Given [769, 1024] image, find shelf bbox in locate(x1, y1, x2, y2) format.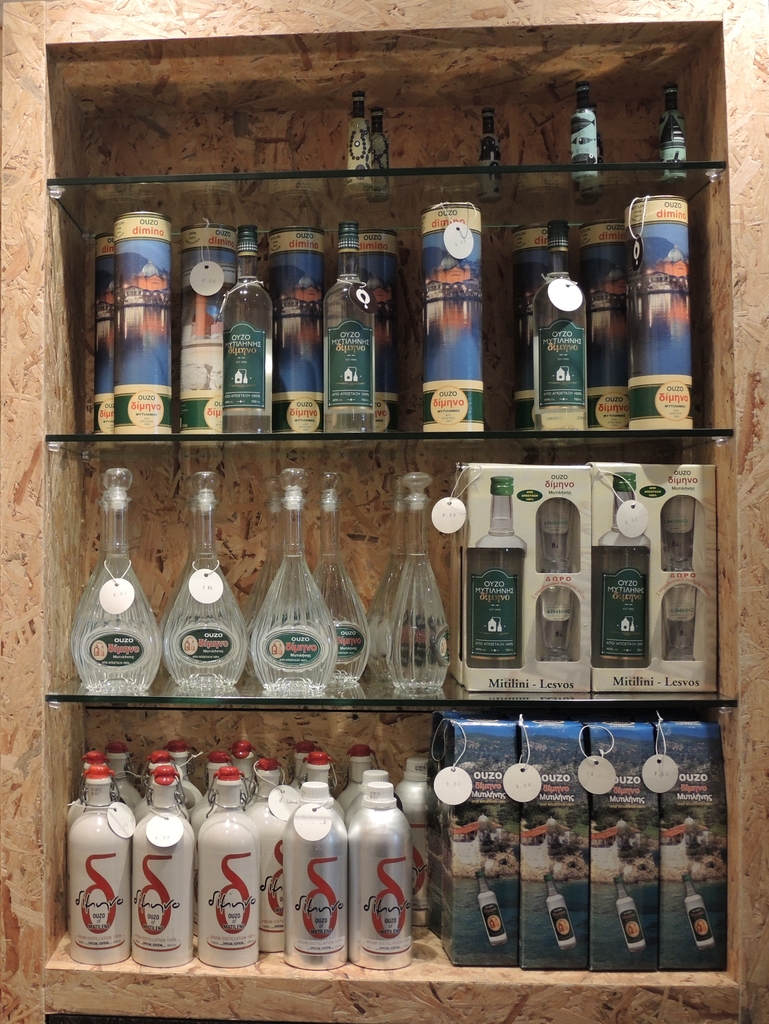
locate(0, 62, 736, 1023).
